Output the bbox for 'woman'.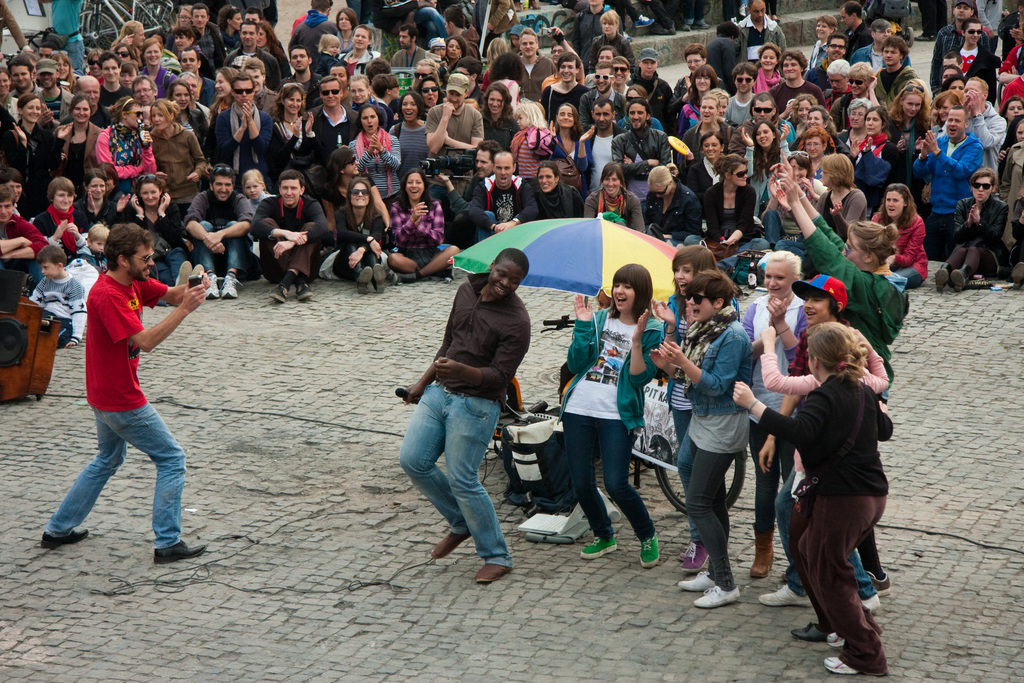
rect(890, 81, 934, 161).
